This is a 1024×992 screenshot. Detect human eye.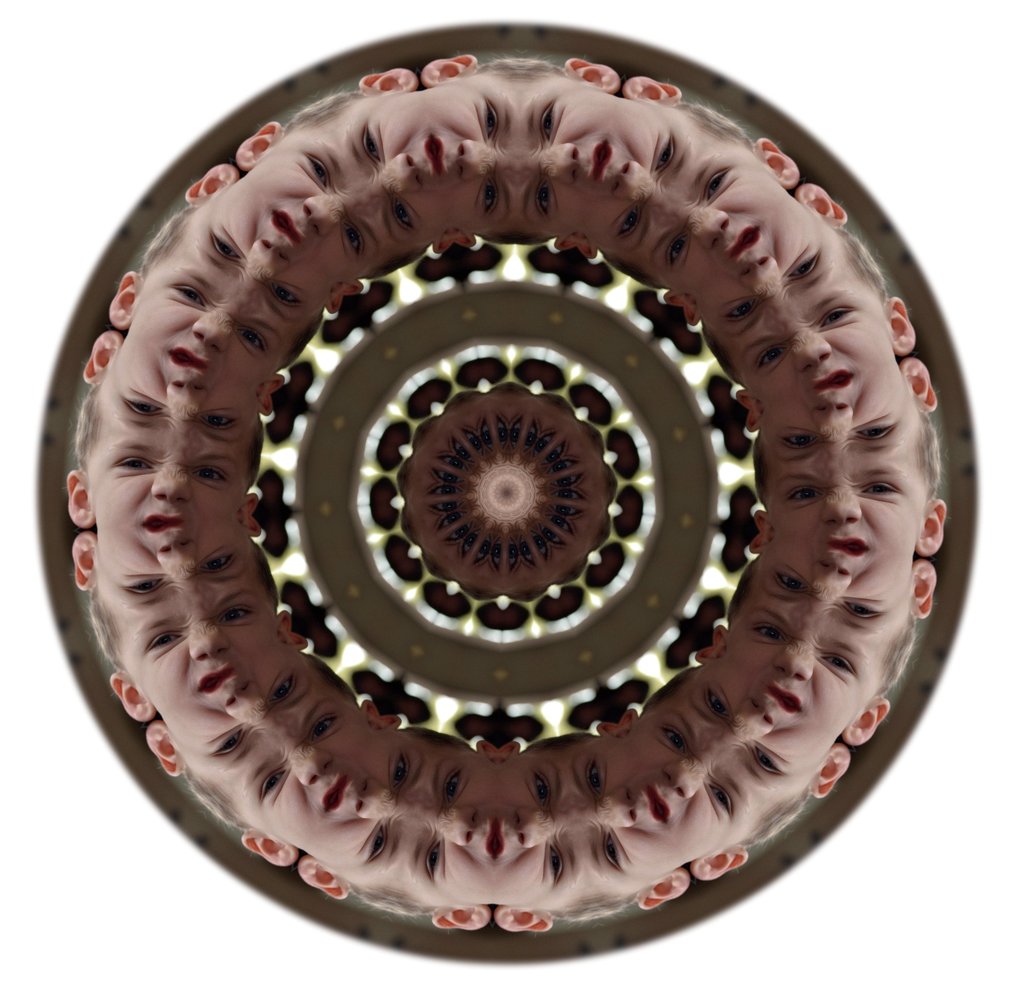
left=584, top=761, right=605, bottom=797.
